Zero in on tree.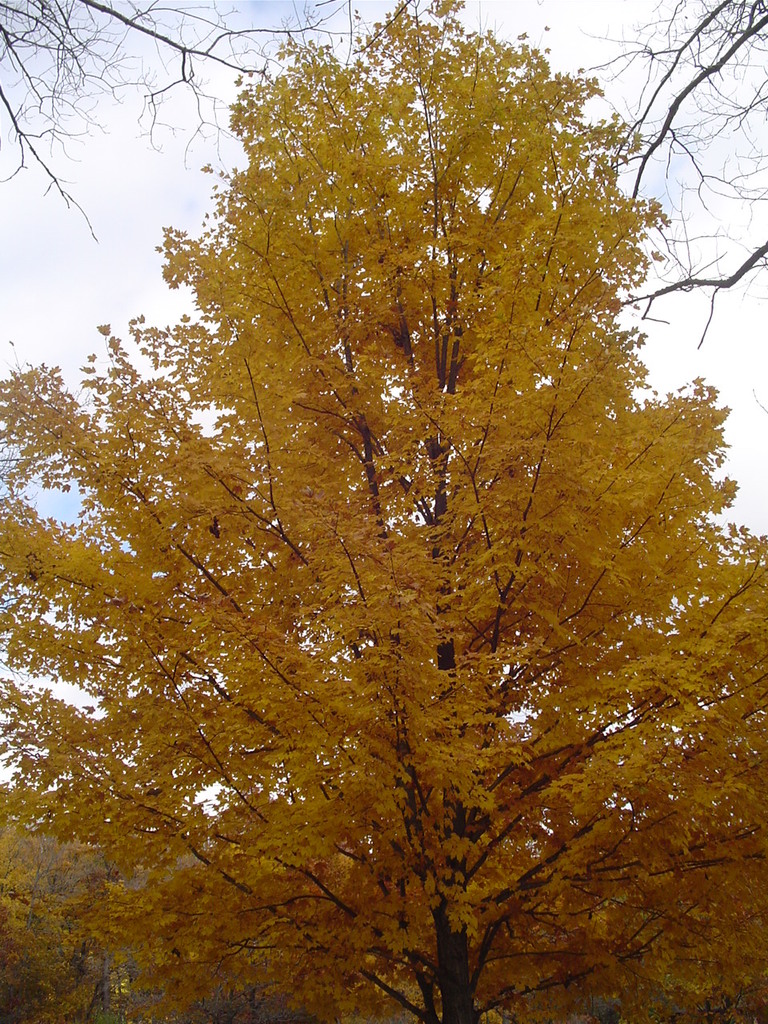
Zeroed in: locate(0, 0, 767, 1023).
